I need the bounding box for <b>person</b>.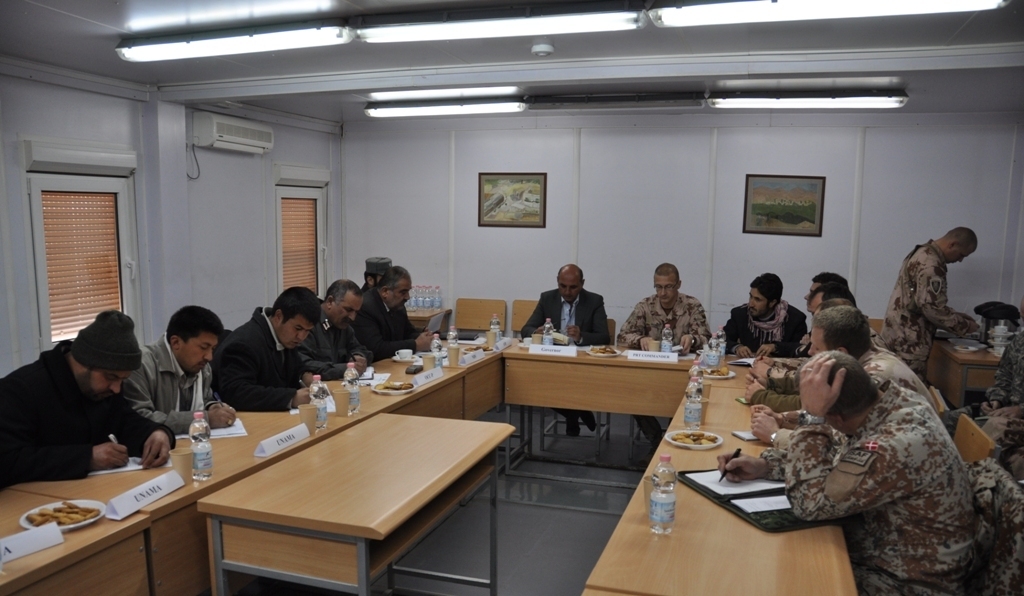
Here it is: crop(296, 278, 381, 382).
